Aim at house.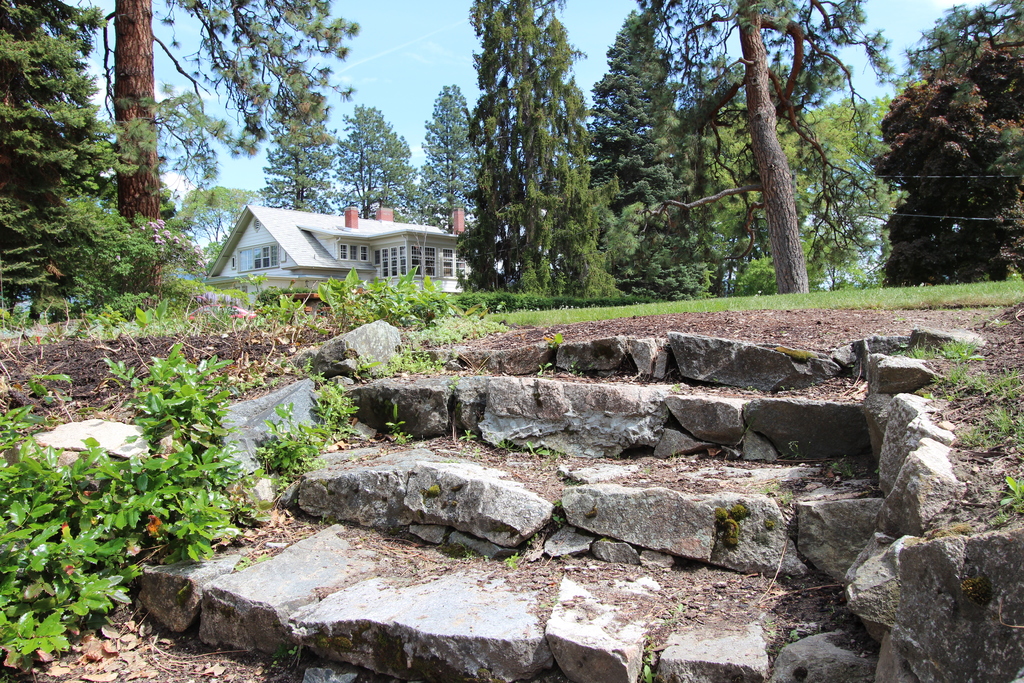
Aimed at 213/184/486/286.
